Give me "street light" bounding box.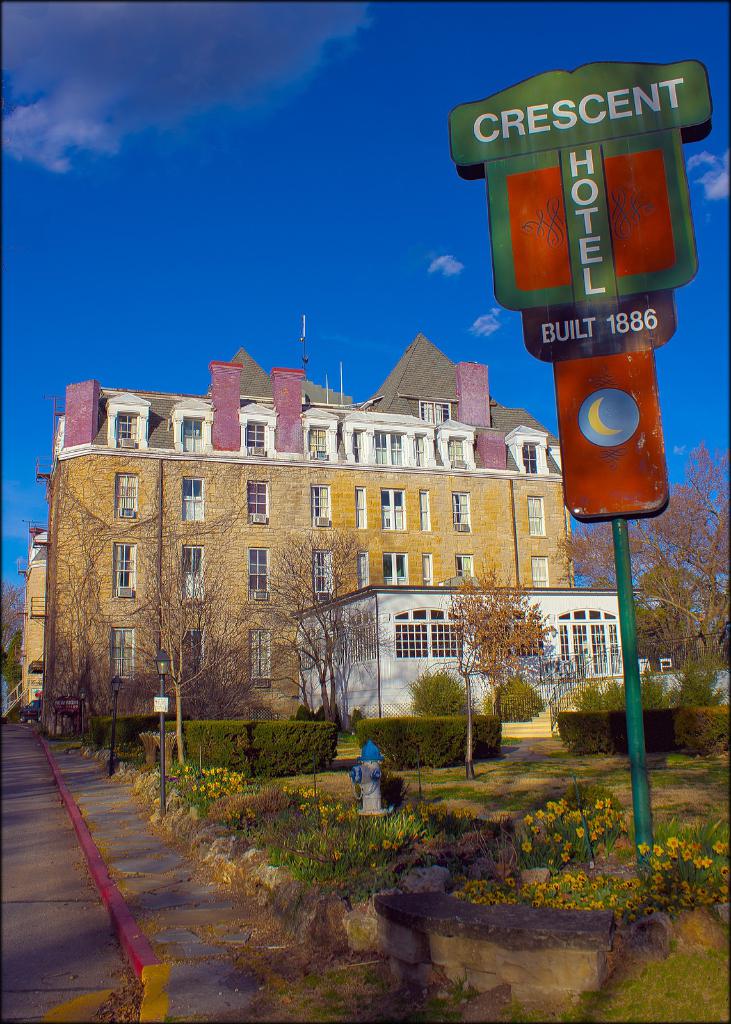
(76, 689, 92, 746).
